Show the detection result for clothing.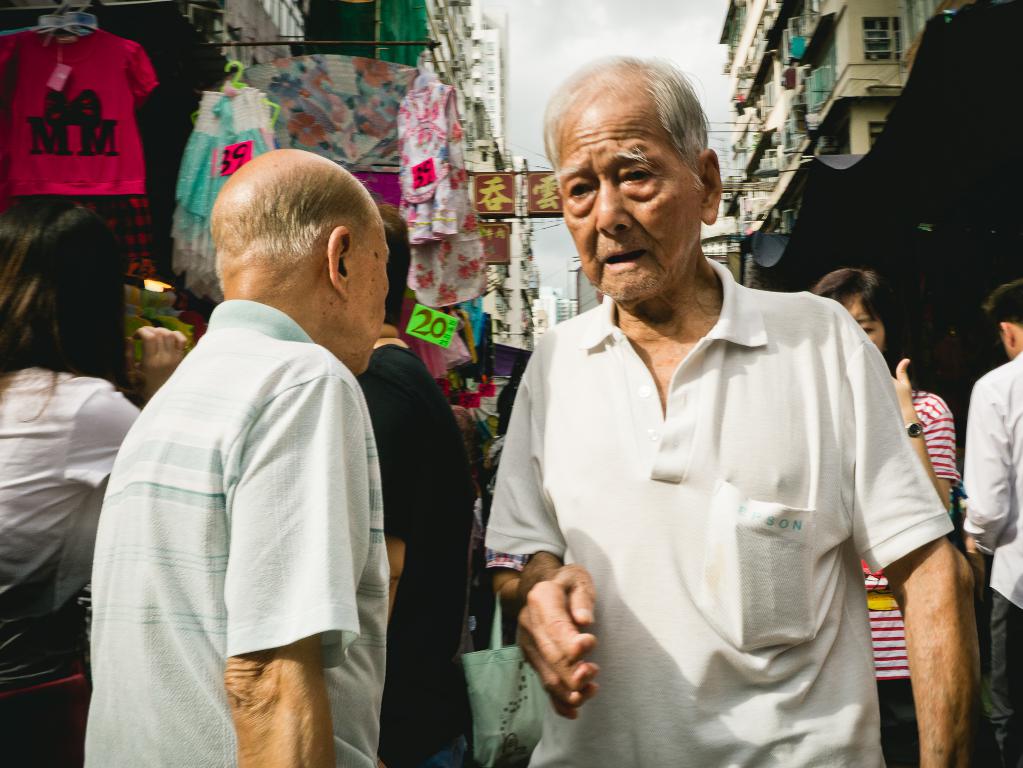
Rect(93, 236, 399, 738).
